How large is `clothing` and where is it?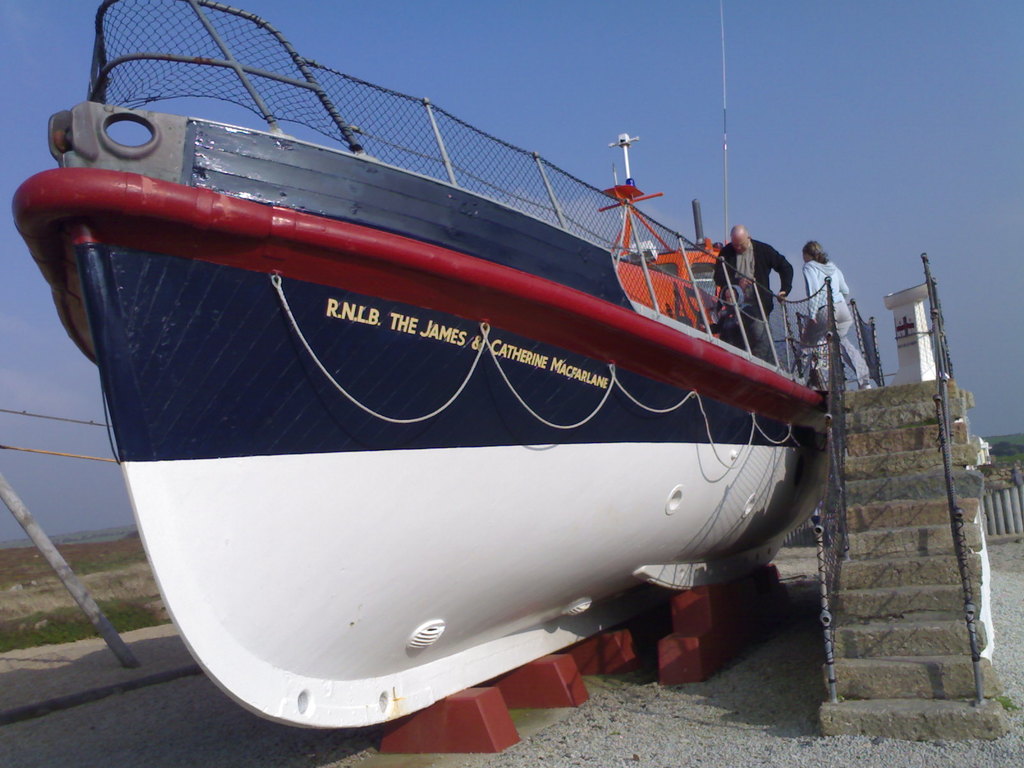
Bounding box: l=717, t=237, r=788, b=357.
